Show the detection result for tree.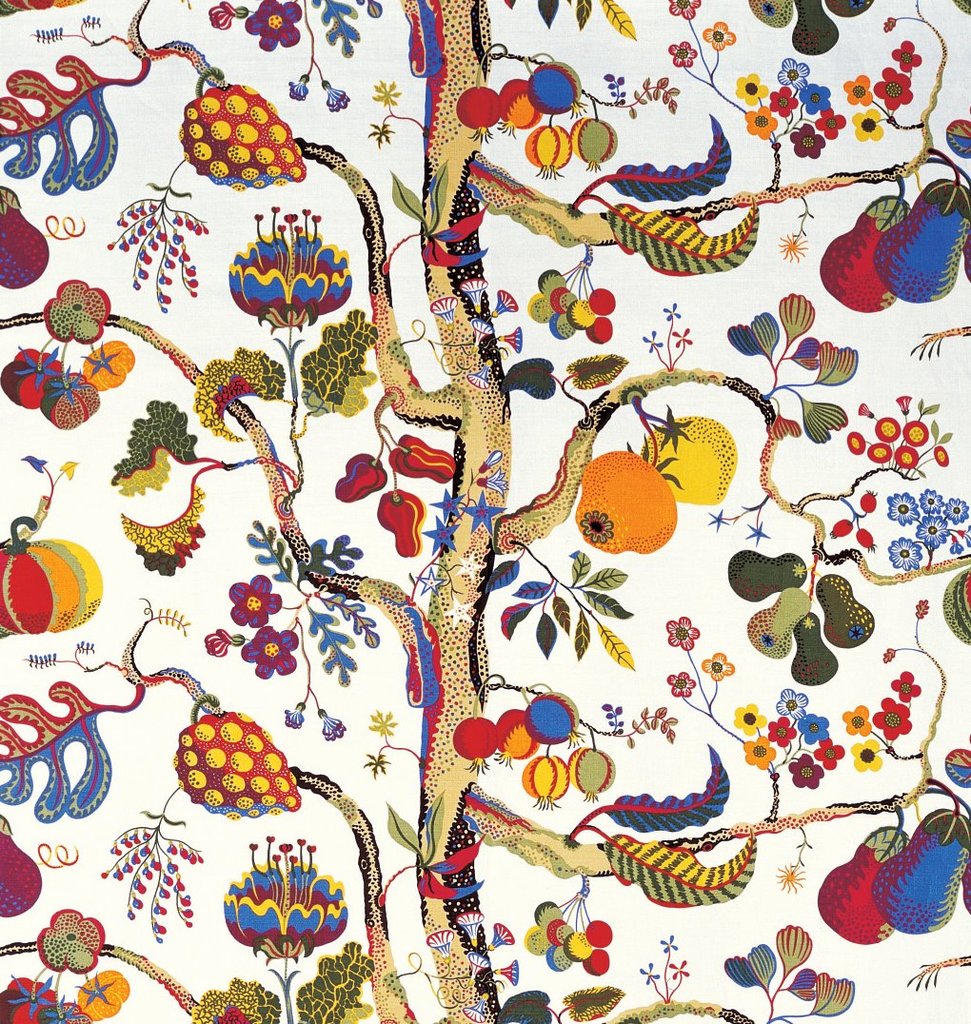
{"x1": 0, "y1": 0, "x2": 970, "y2": 1023}.
